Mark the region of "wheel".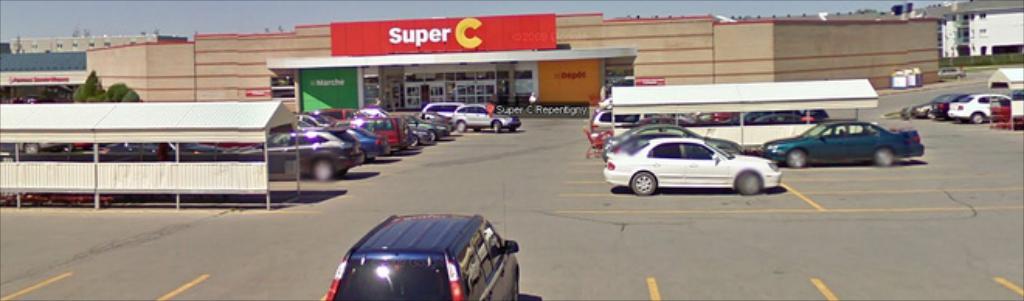
Region: [428, 132, 441, 141].
